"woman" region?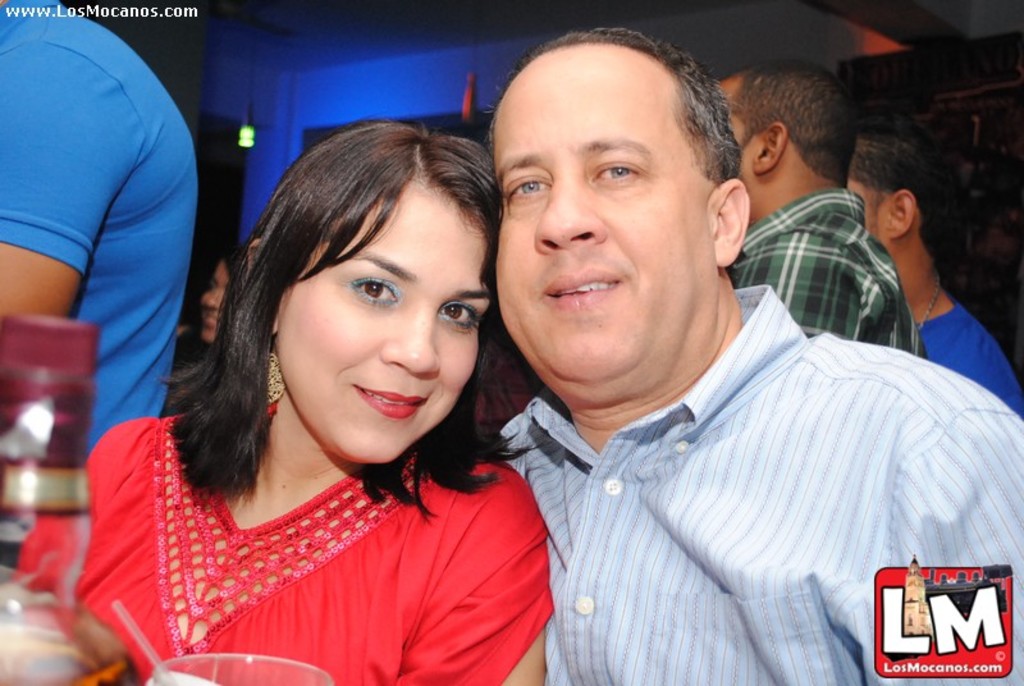
crop(9, 119, 554, 685)
